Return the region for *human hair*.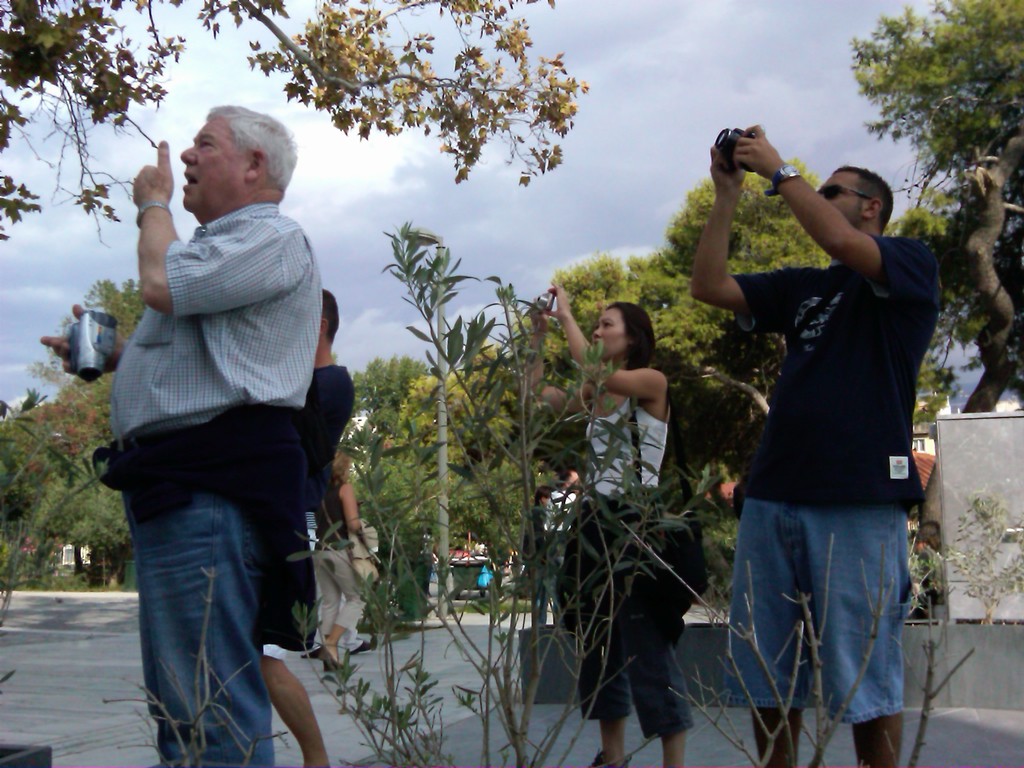
181:100:290:200.
